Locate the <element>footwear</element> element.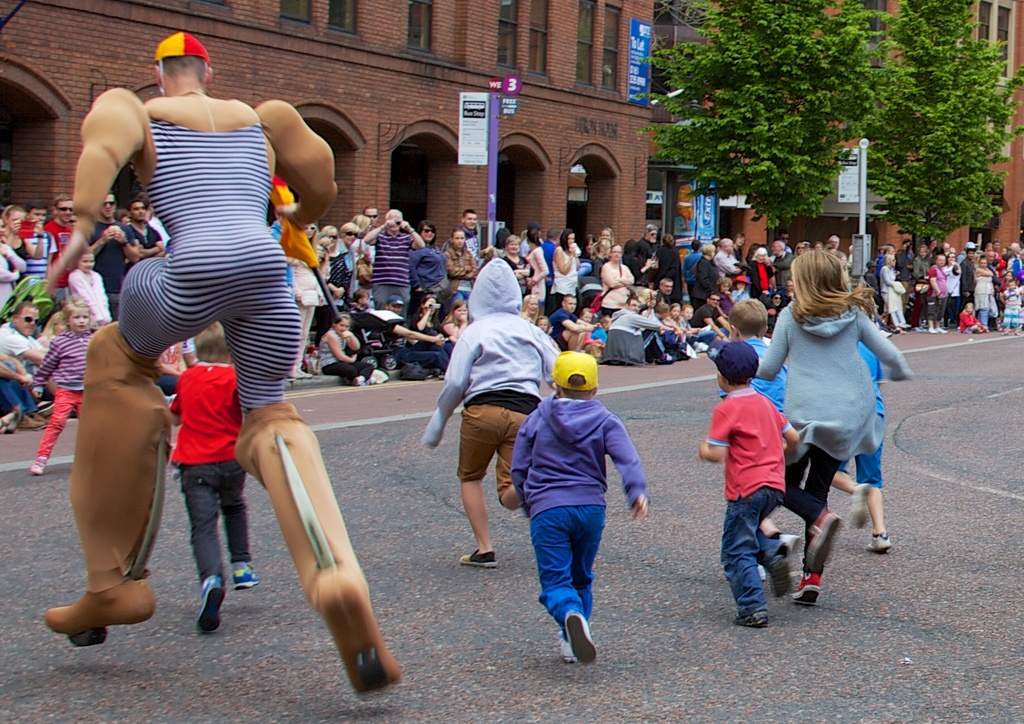
Element bbox: 458 550 493 569.
